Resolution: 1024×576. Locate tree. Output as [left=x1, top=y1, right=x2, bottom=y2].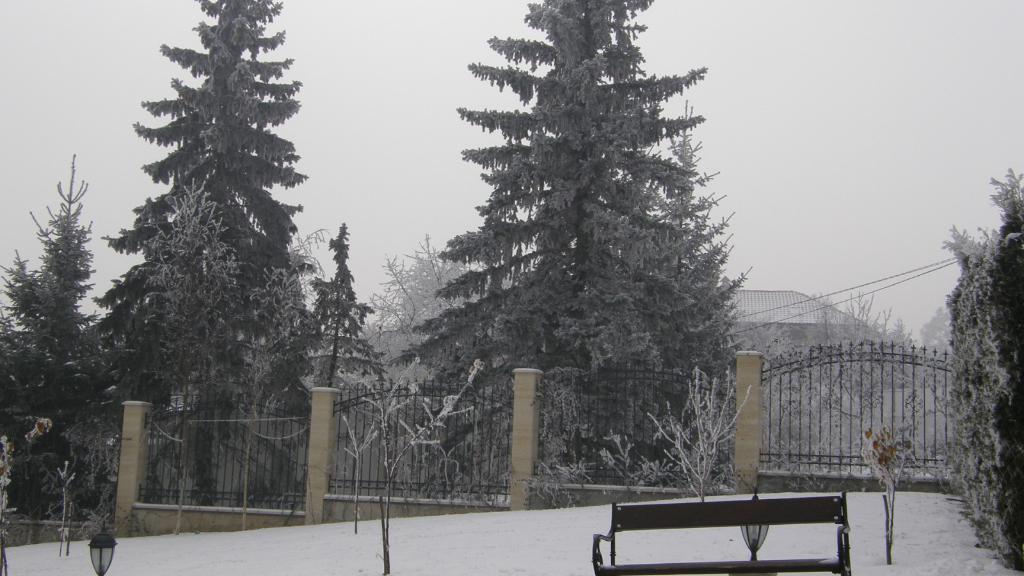
[left=93, top=10, right=318, bottom=479].
